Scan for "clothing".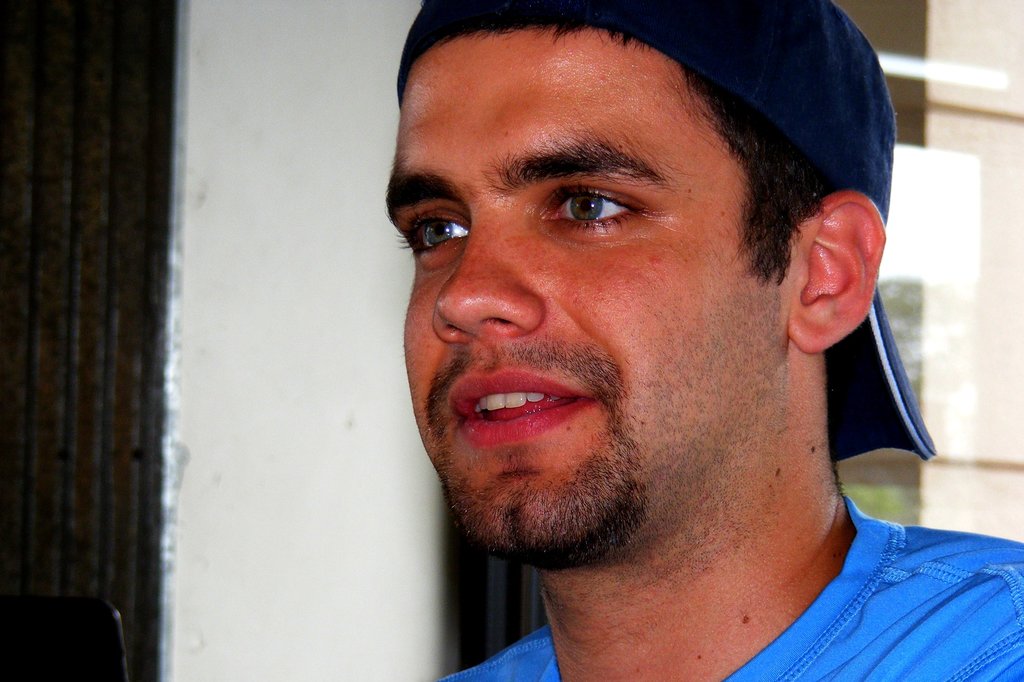
Scan result: (413, 482, 1023, 681).
